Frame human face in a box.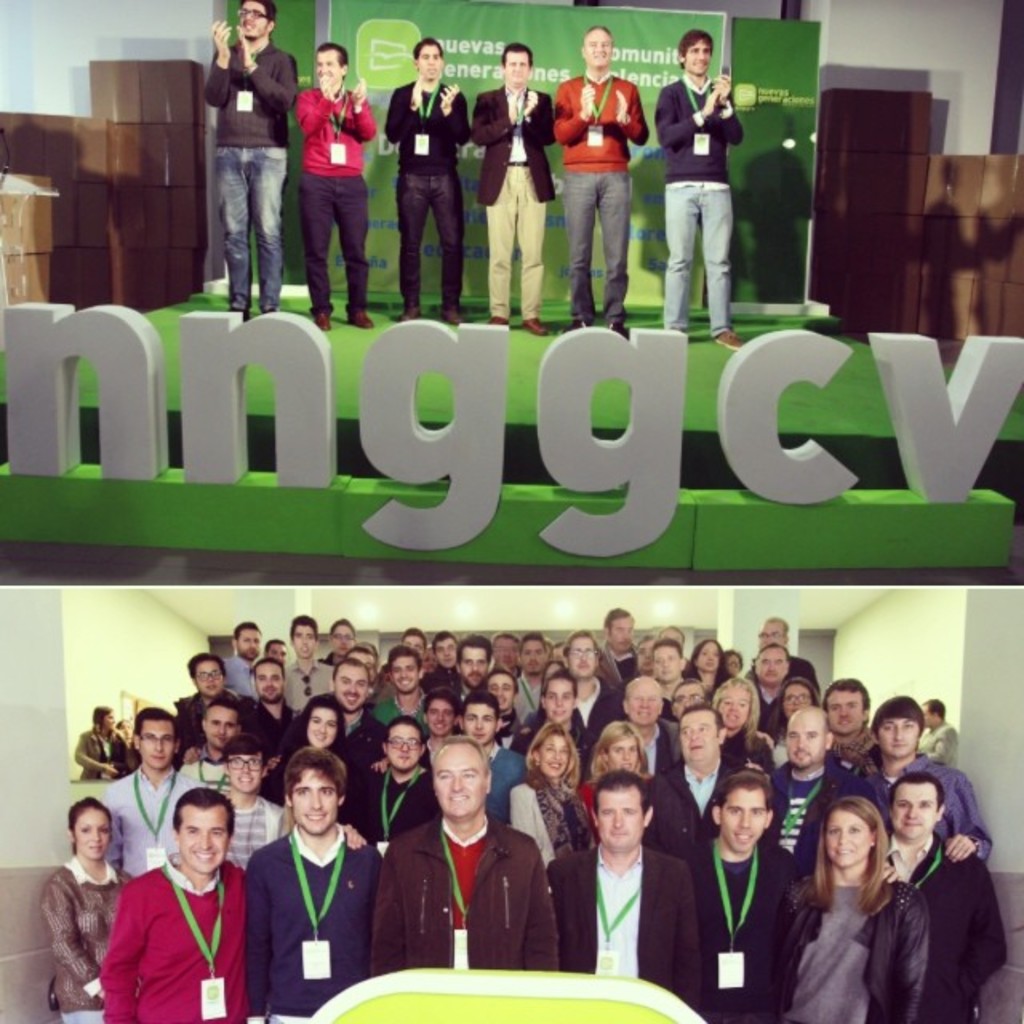
locate(499, 48, 525, 77).
